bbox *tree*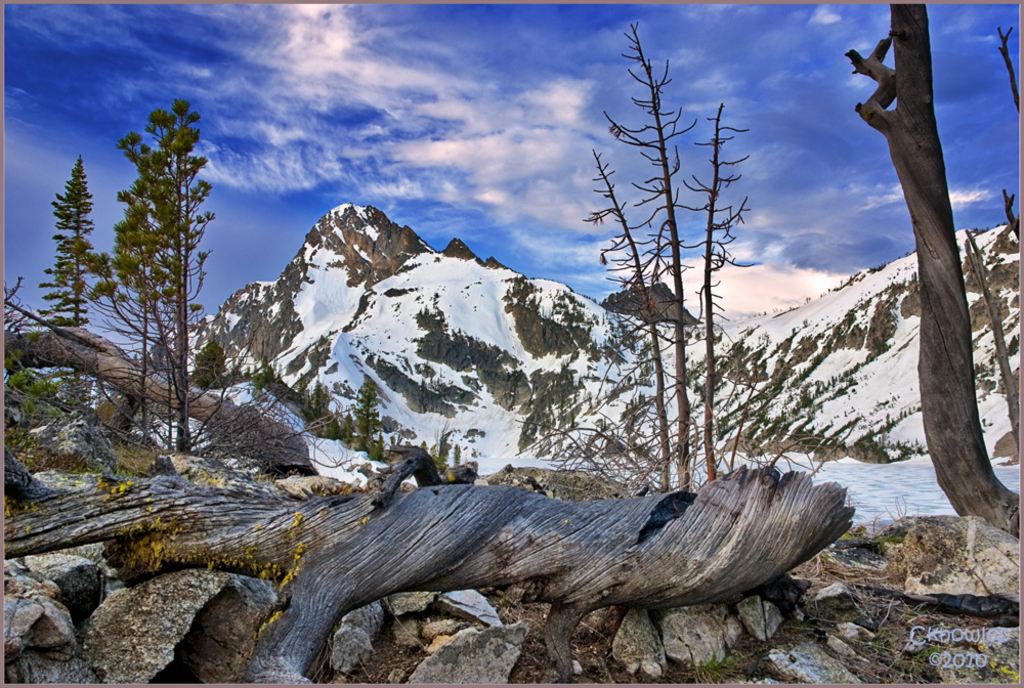
x1=542, y1=18, x2=817, y2=509
